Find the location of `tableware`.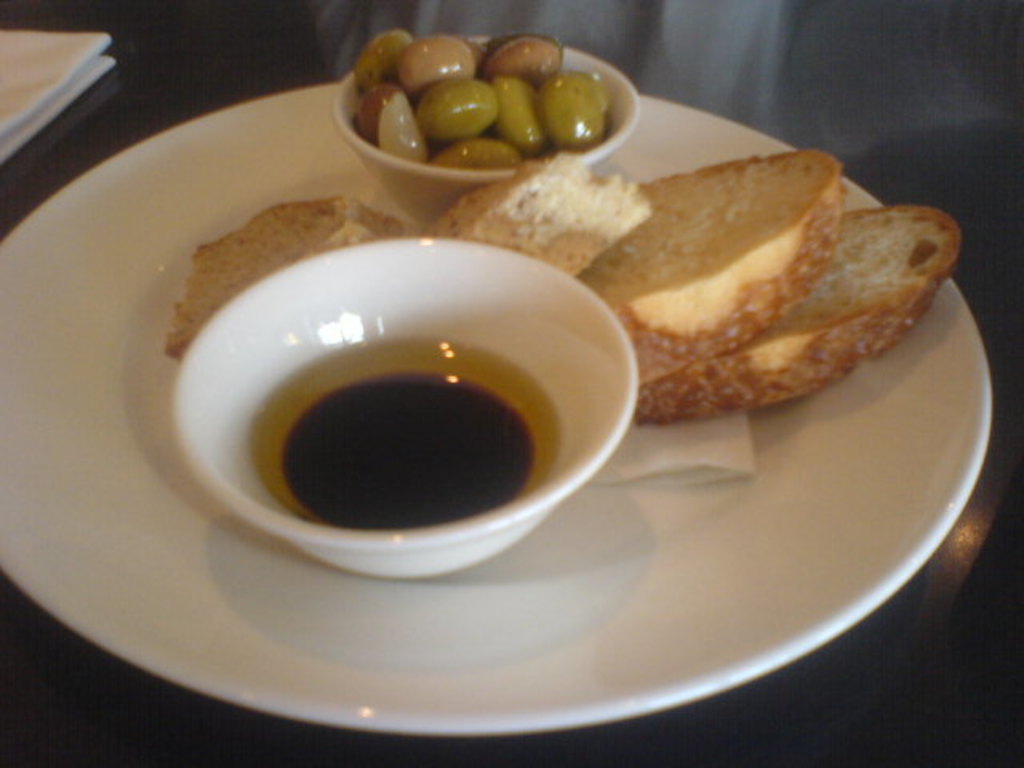
Location: 0 74 990 746.
